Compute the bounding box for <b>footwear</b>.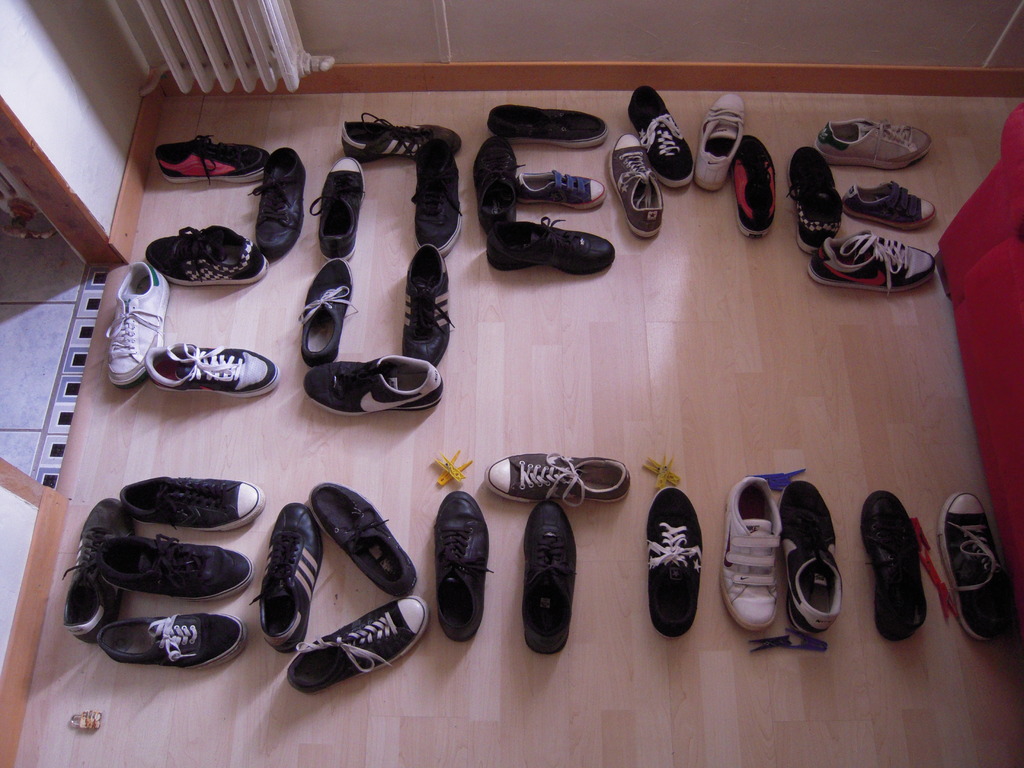
(813,118,935,172).
